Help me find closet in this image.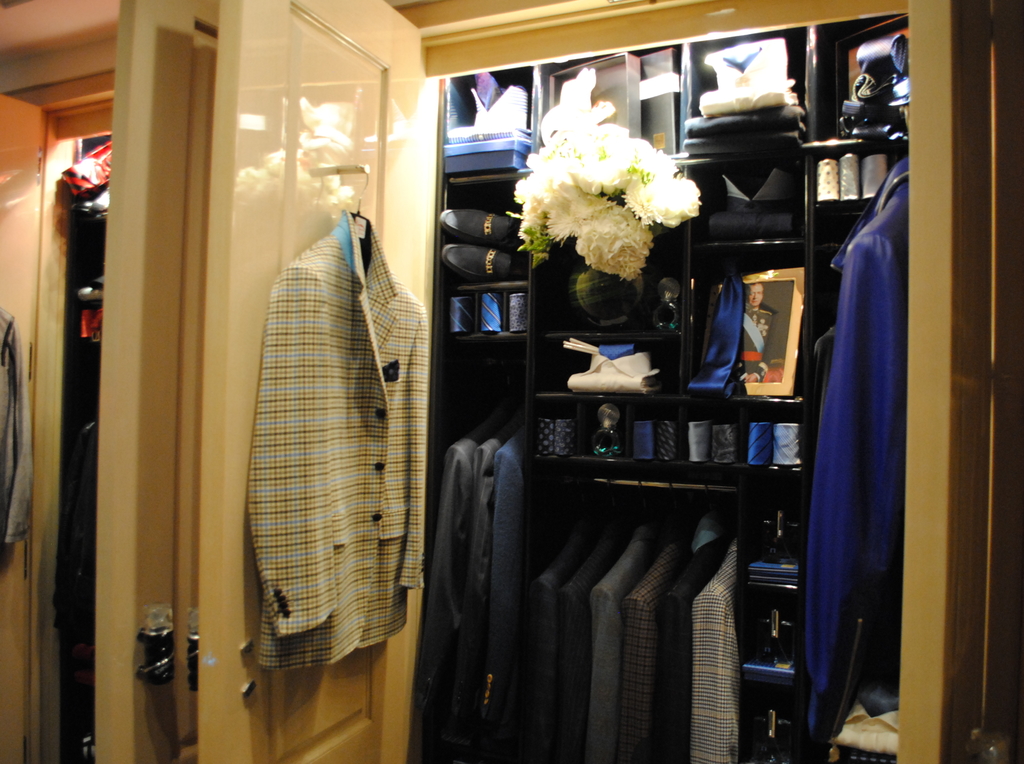
Found it: <bbox>0, 0, 1023, 763</bbox>.
